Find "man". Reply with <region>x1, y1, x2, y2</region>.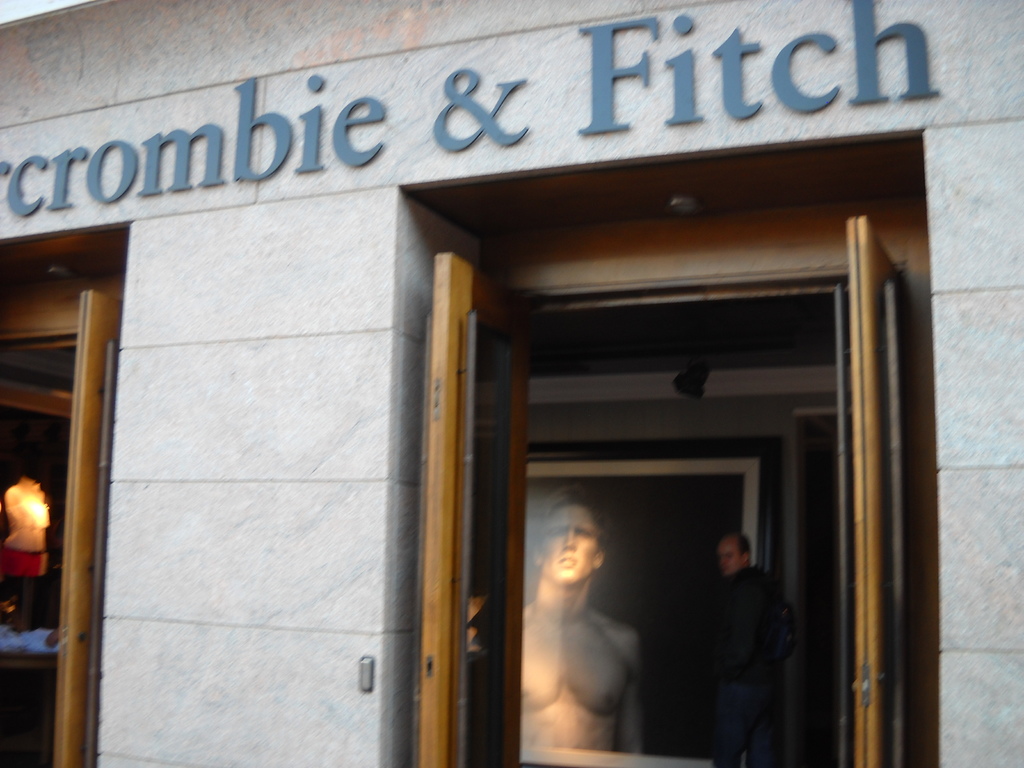
<region>676, 492, 806, 738</region>.
